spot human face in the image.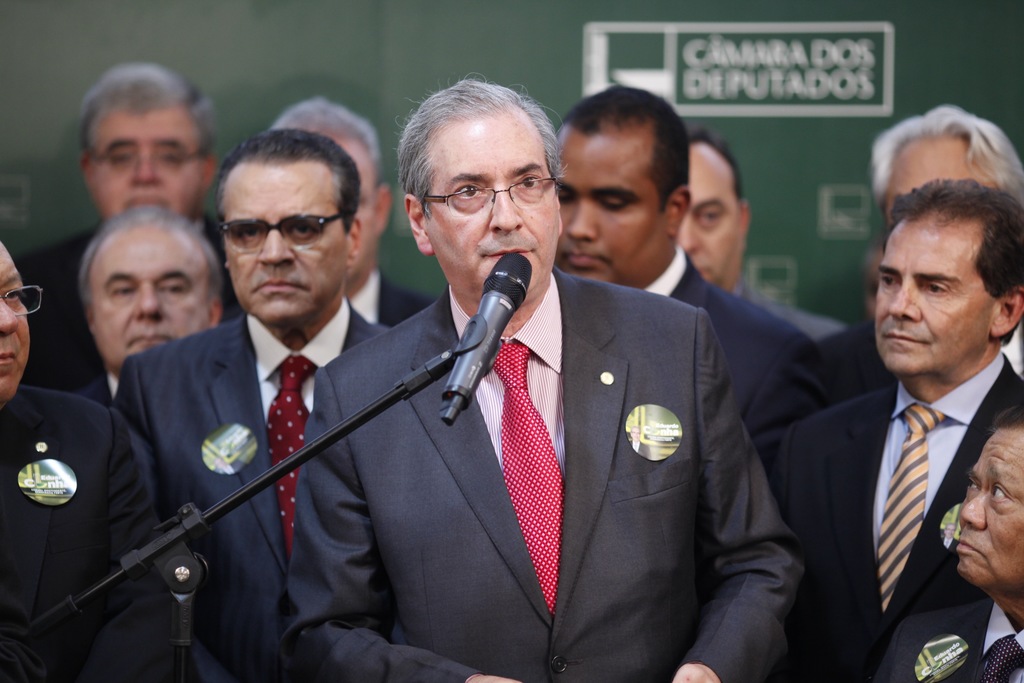
human face found at Rect(95, 234, 211, 372).
